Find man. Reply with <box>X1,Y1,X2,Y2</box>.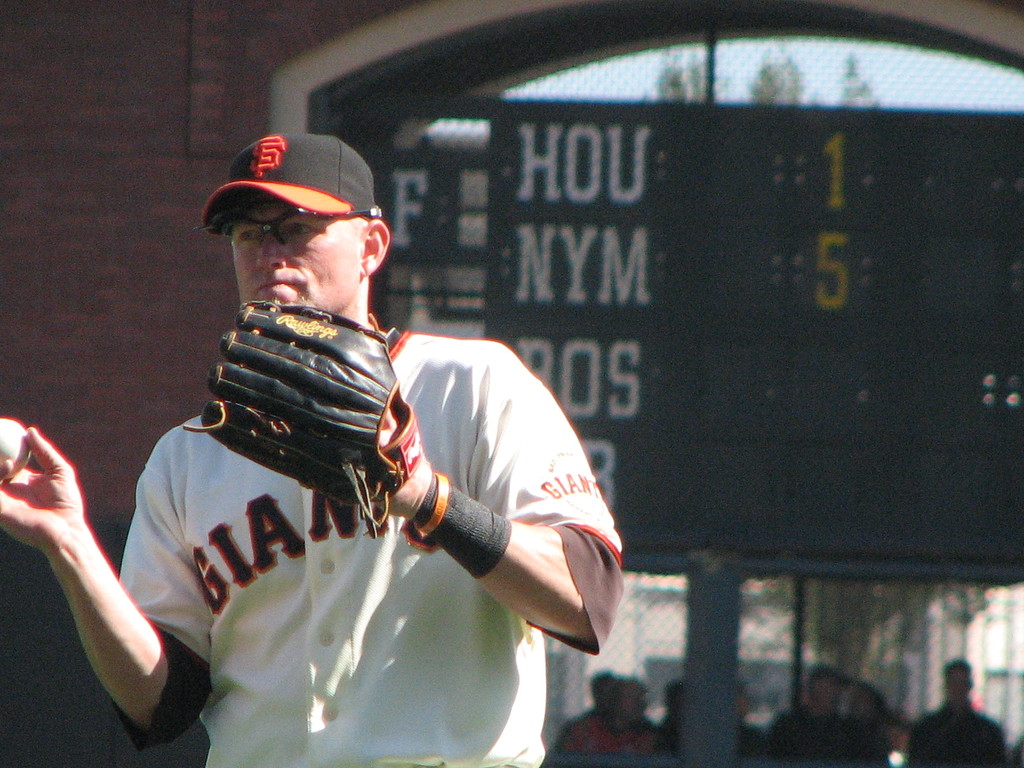
<box>768,665,887,767</box>.
